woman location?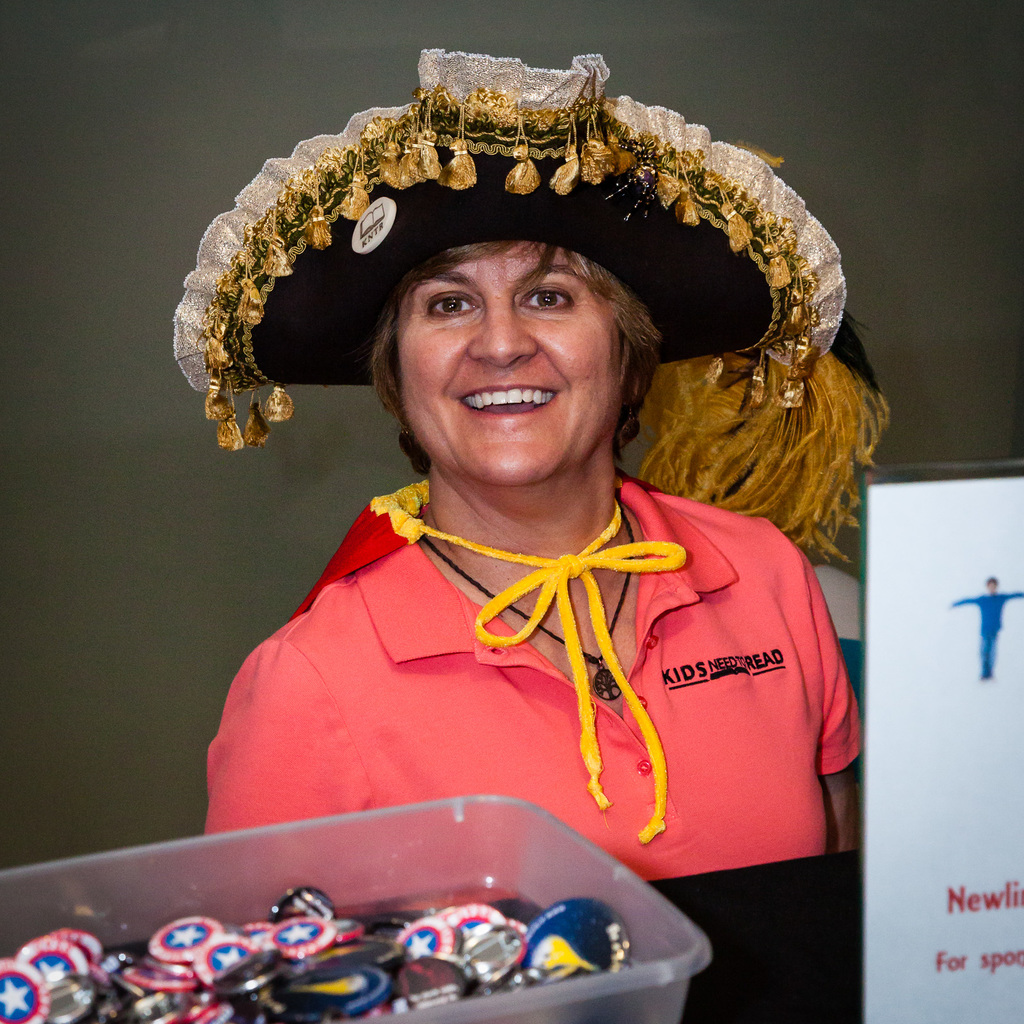
(173,49,894,926)
